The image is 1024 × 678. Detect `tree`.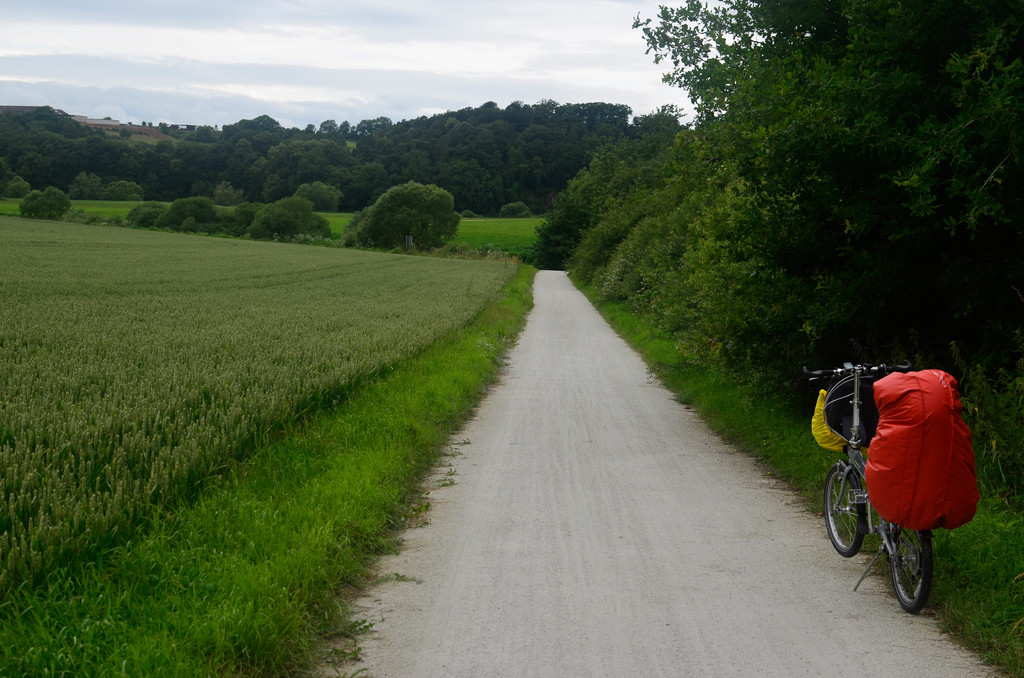
Detection: <region>598, 0, 1023, 424</region>.
